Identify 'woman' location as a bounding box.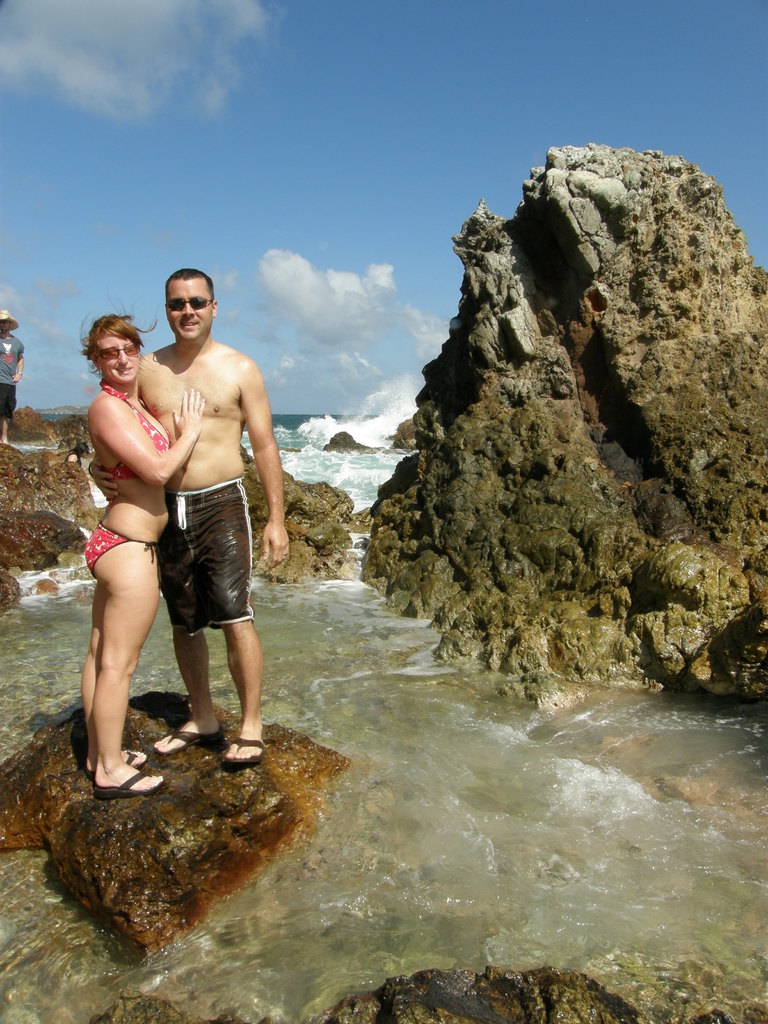
(left=82, top=307, right=205, bottom=801).
